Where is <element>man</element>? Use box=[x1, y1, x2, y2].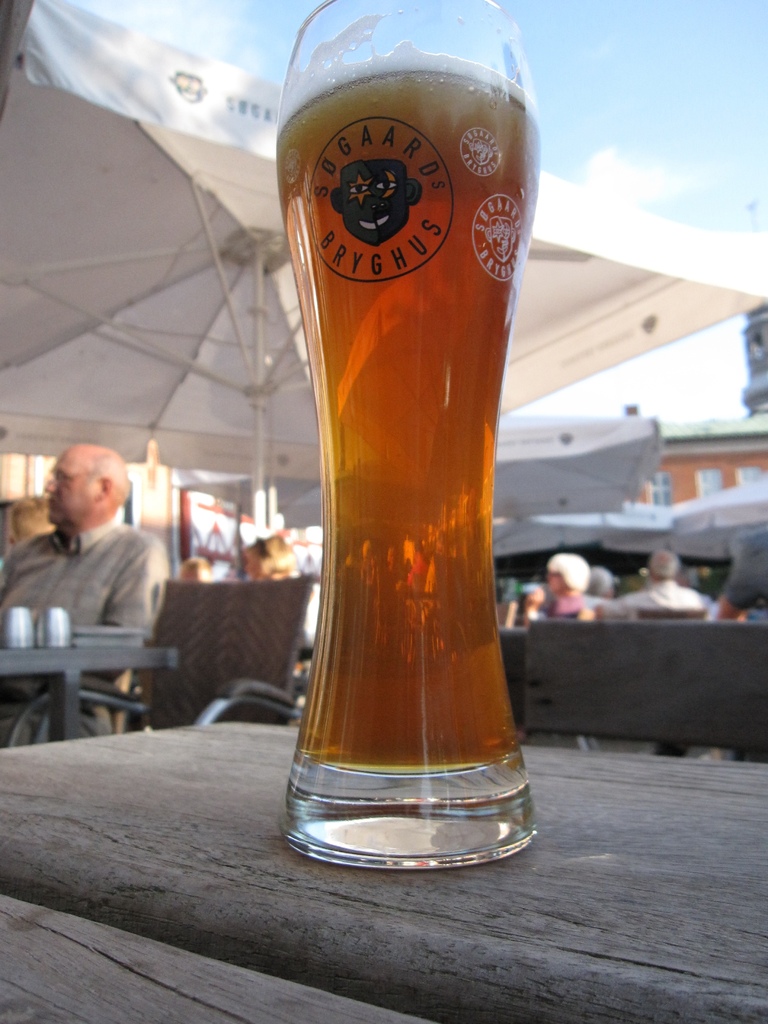
box=[616, 547, 703, 623].
